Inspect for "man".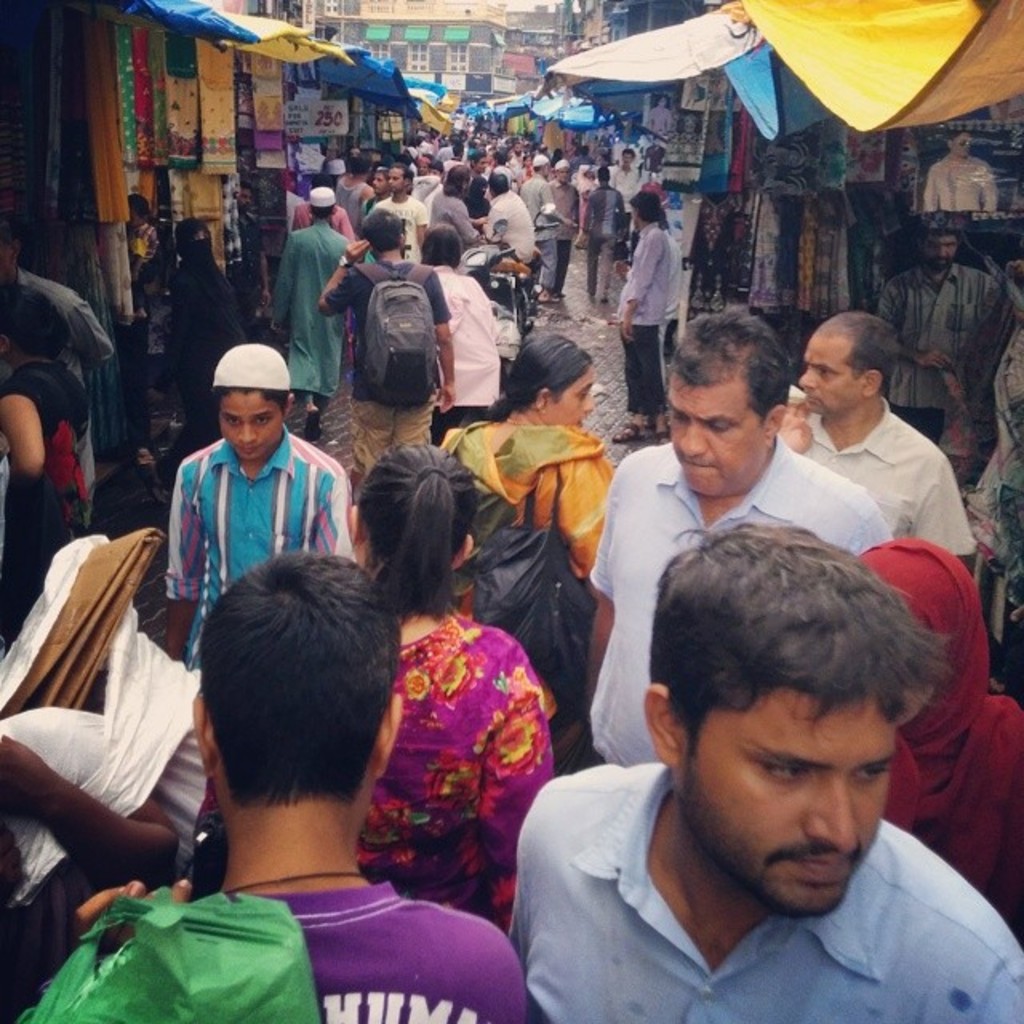
Inspection: left=515, top=518, right=1021, bottom=1022.
